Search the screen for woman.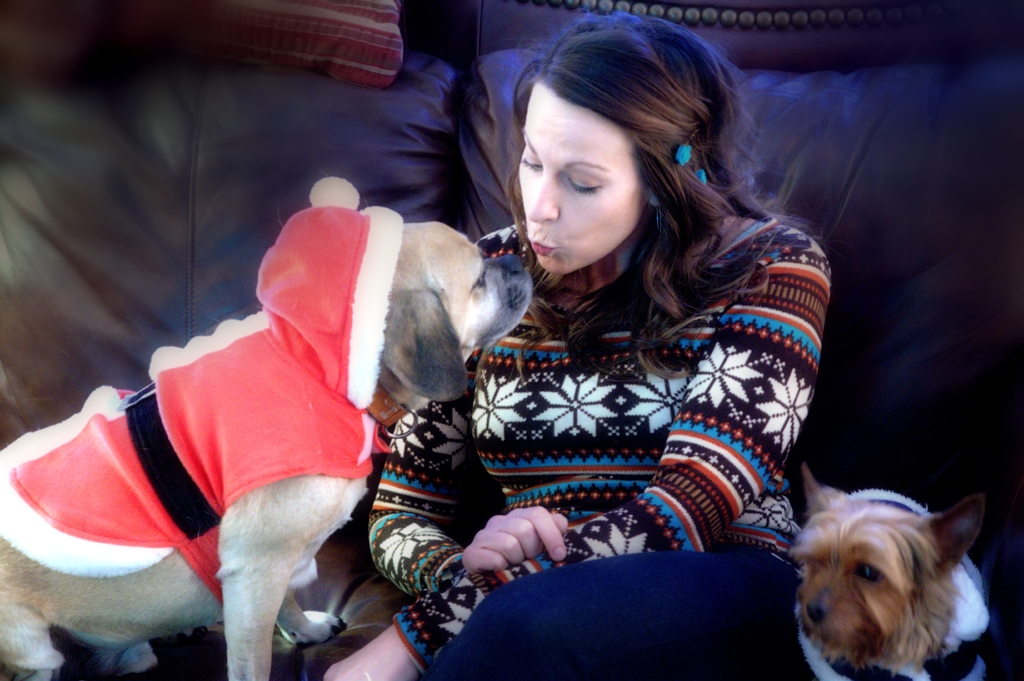
Found at rect(314, 10, 836, 680).
